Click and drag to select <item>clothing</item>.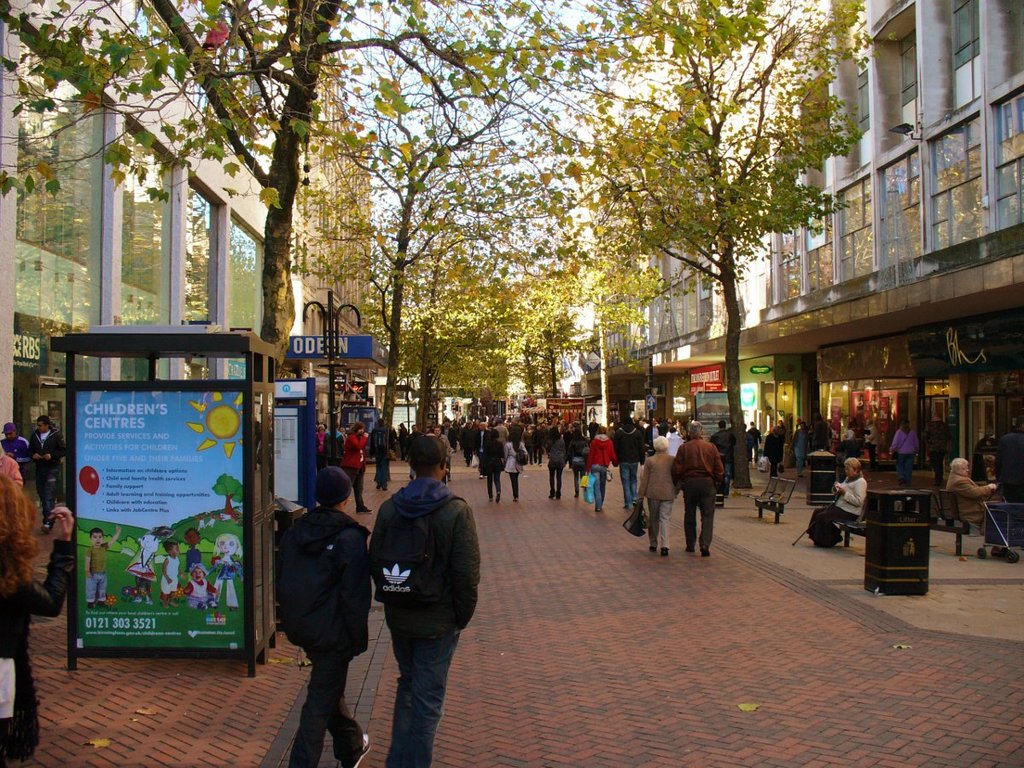
Selection: 807:473:871:544.
